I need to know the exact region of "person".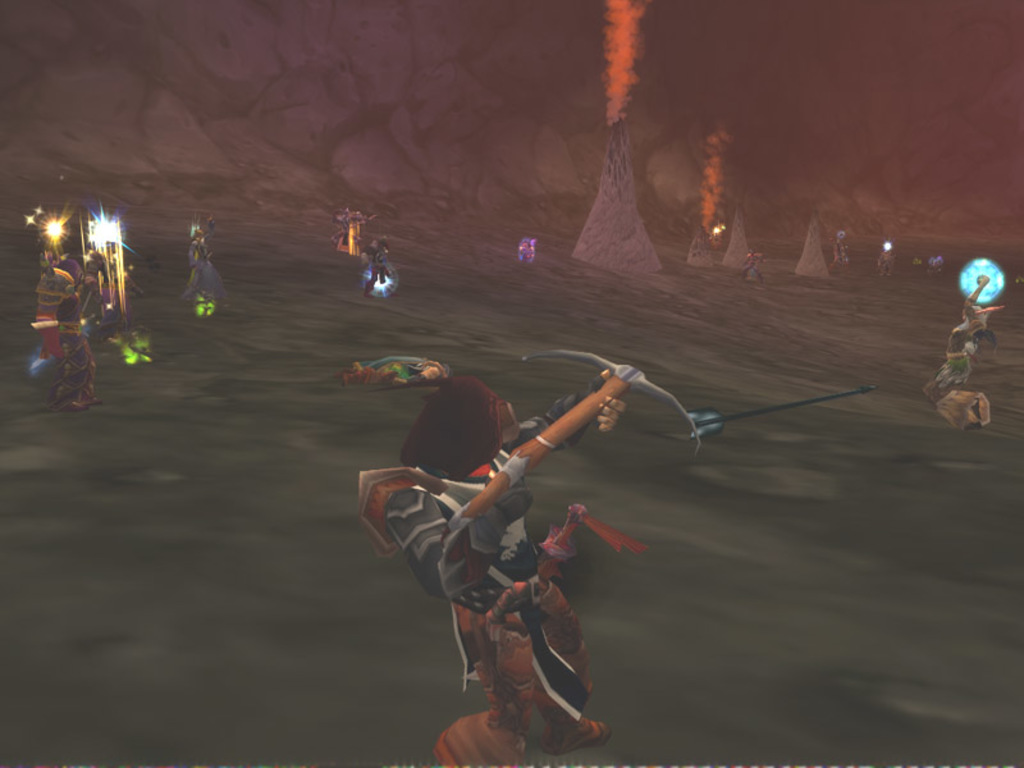
Region: box(741, 250, 769, 283).
